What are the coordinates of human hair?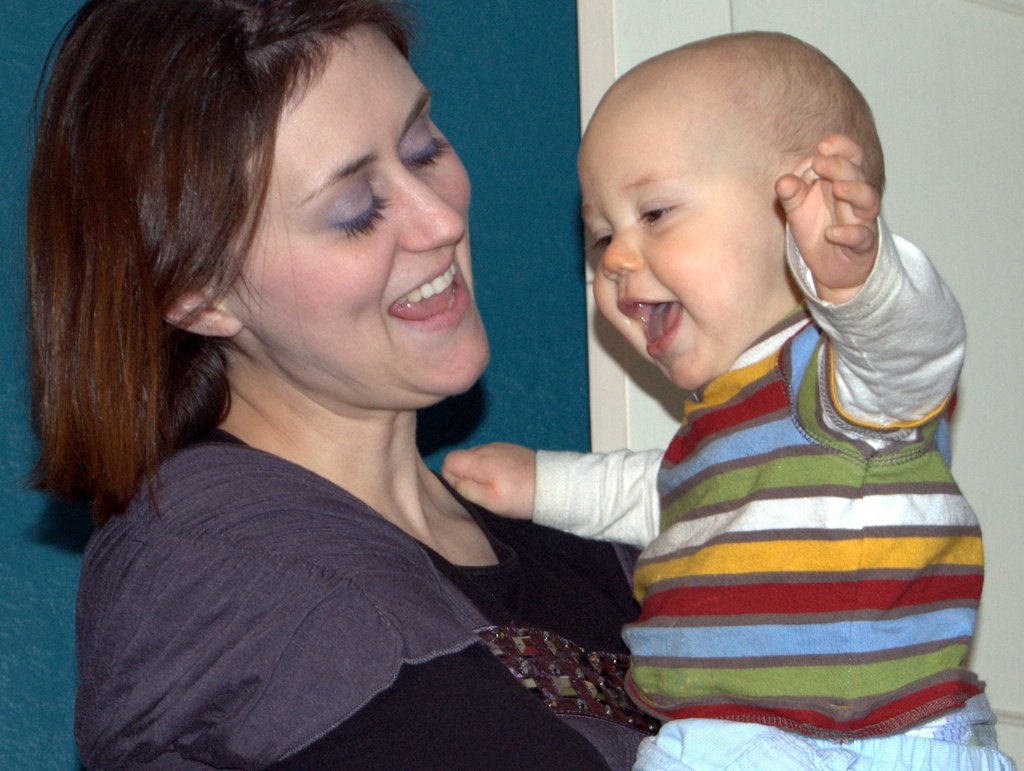
[660,26,885,202].
